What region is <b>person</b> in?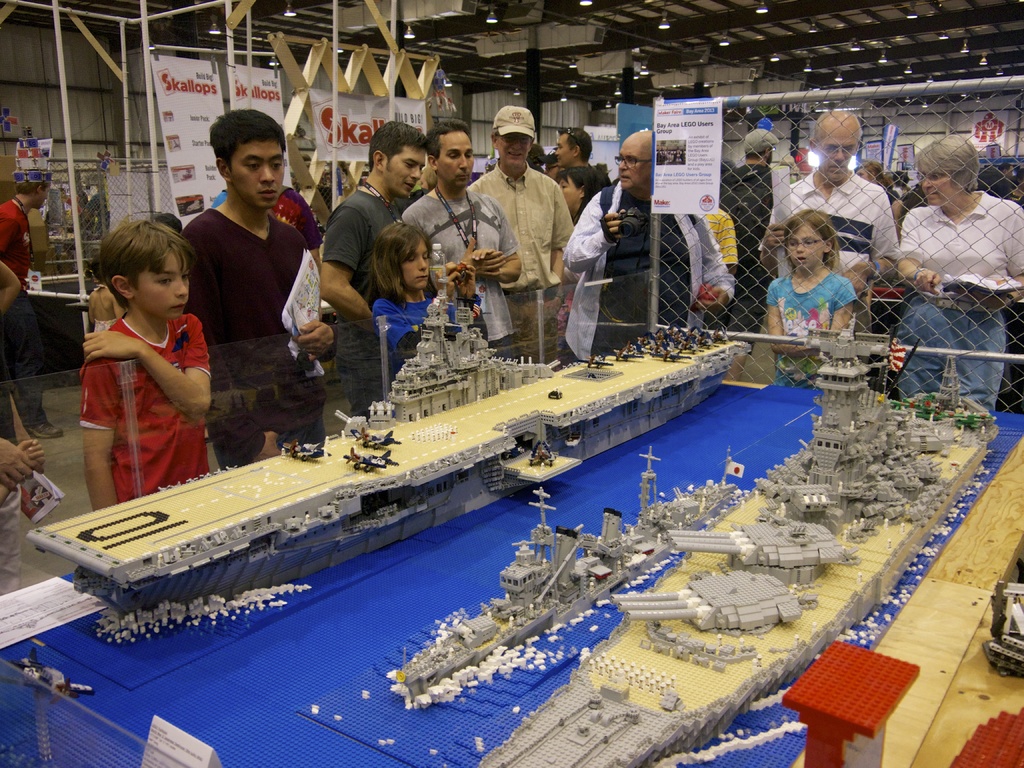
{"left": 0, "top": 258, "right": 45, "bottom": 595}.
